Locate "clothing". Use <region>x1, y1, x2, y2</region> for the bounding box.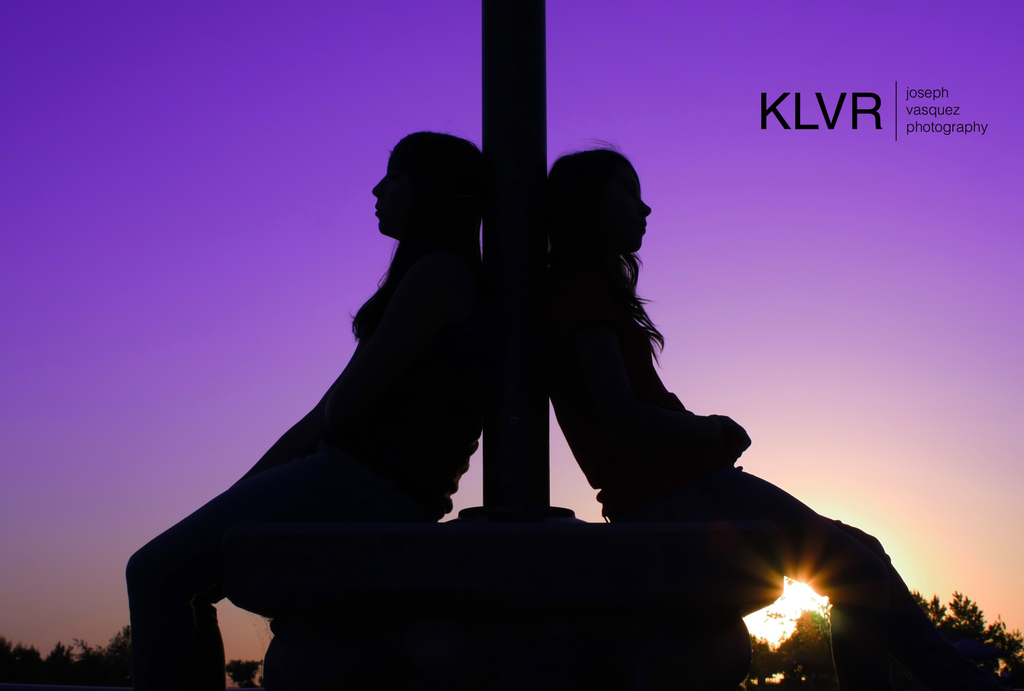
<region>550, 264, 968, 688</region>.
